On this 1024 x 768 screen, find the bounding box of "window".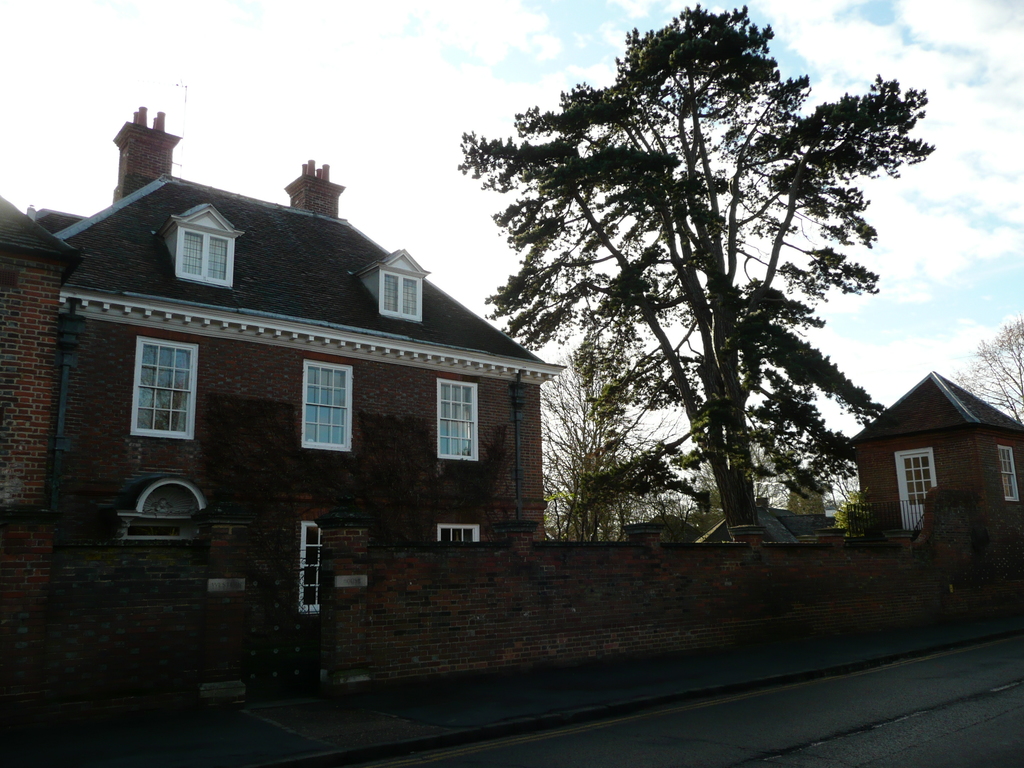
Bounding box: <region>887, 448, 937, 526</region>.
